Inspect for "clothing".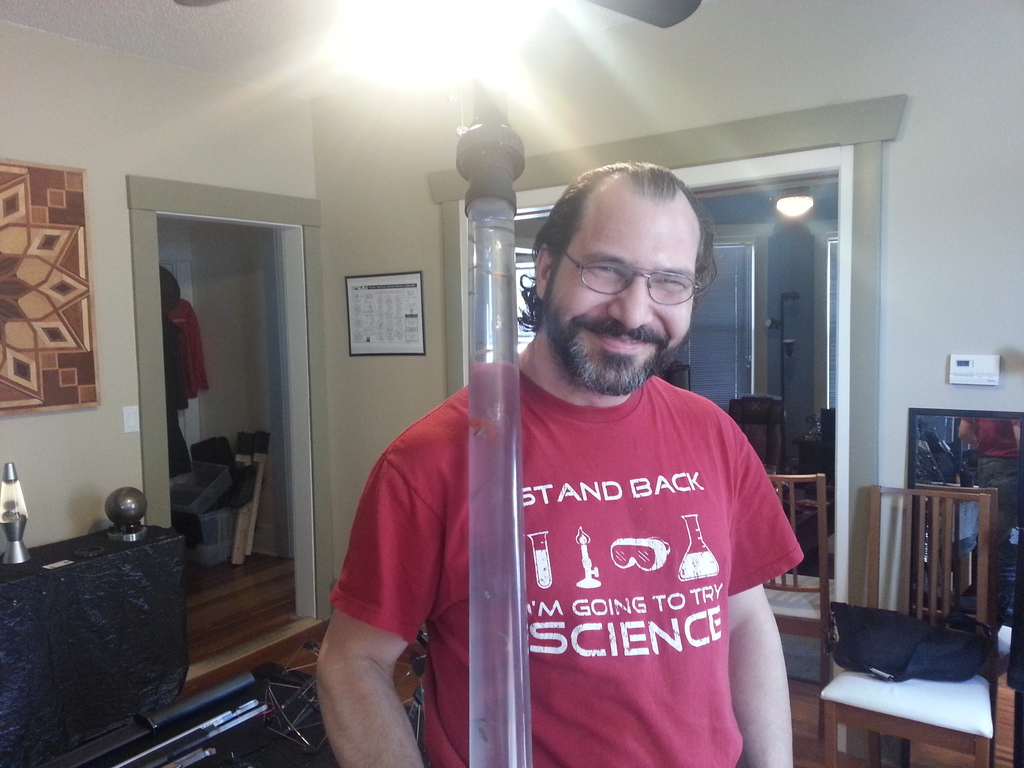
Inspection: 327:356:807:767.
